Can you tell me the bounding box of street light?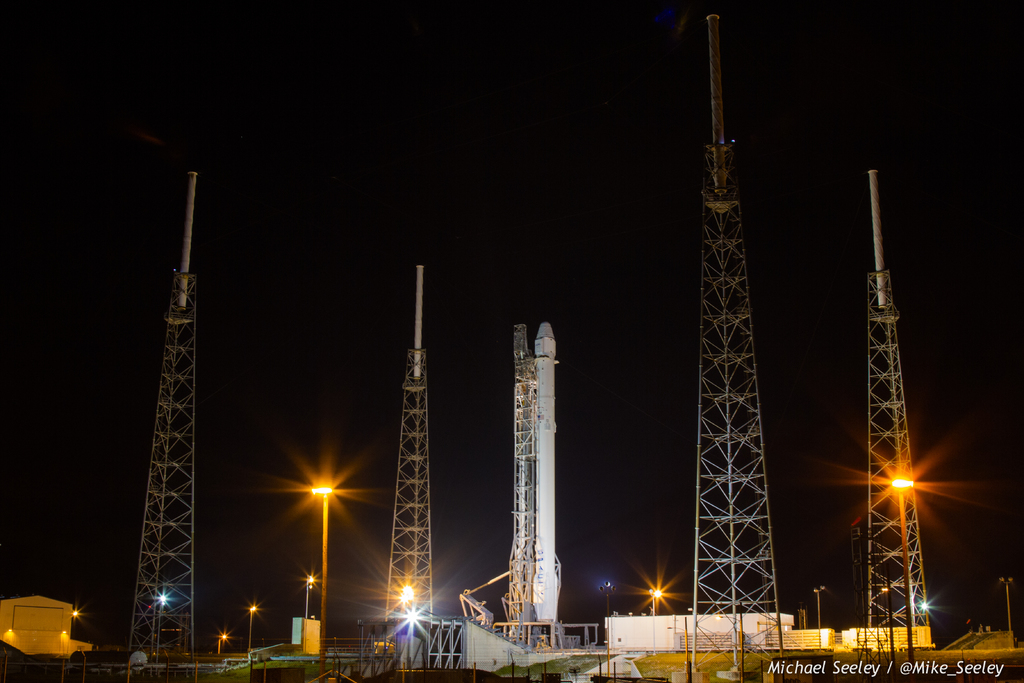
l=300, t=569, r=312, b=618.
